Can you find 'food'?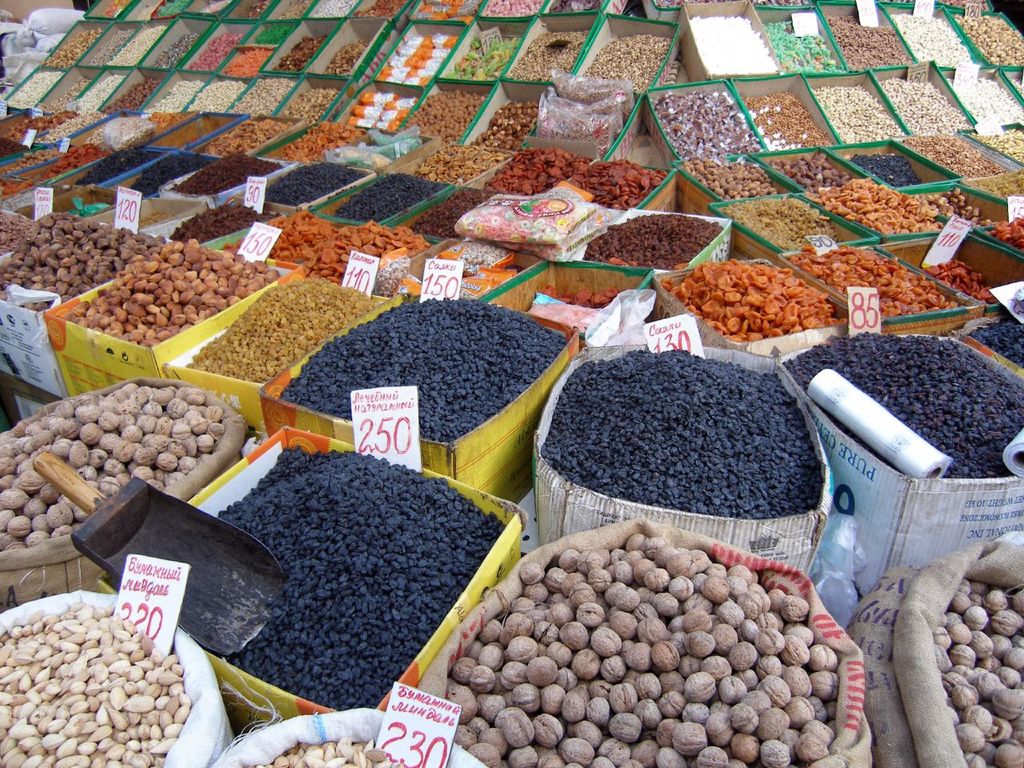
Yes, bounding box: detection(0, 146, 60, 176).
